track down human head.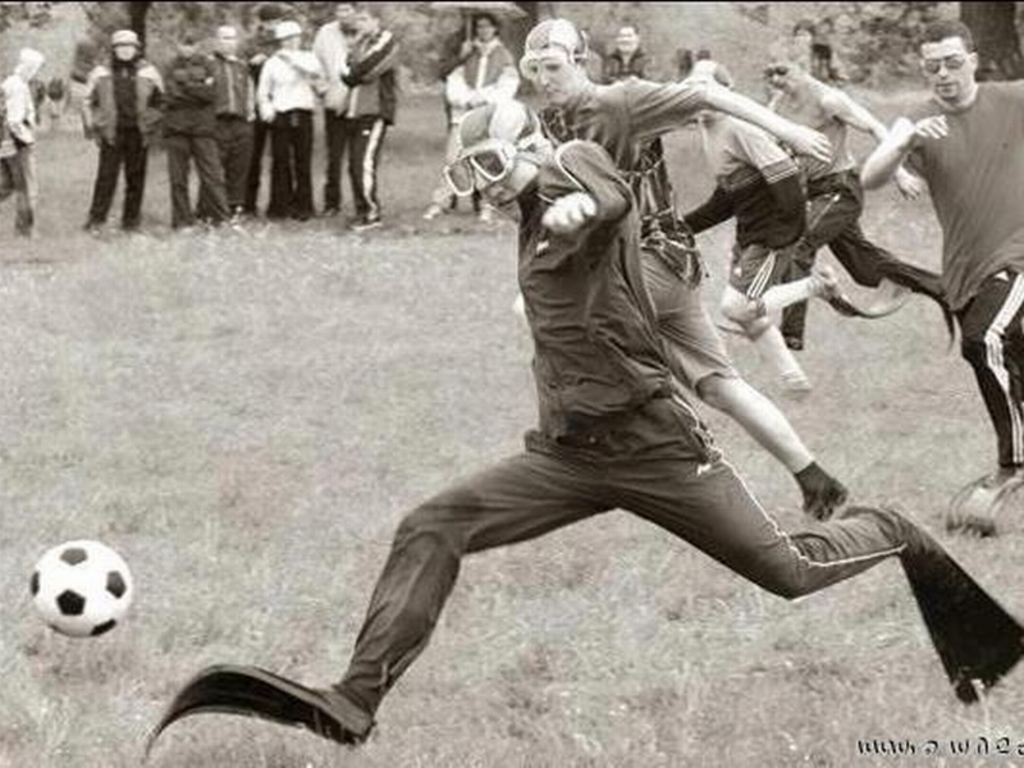
Tracked to x1=681 y1=58 x2=735 y2=122.
